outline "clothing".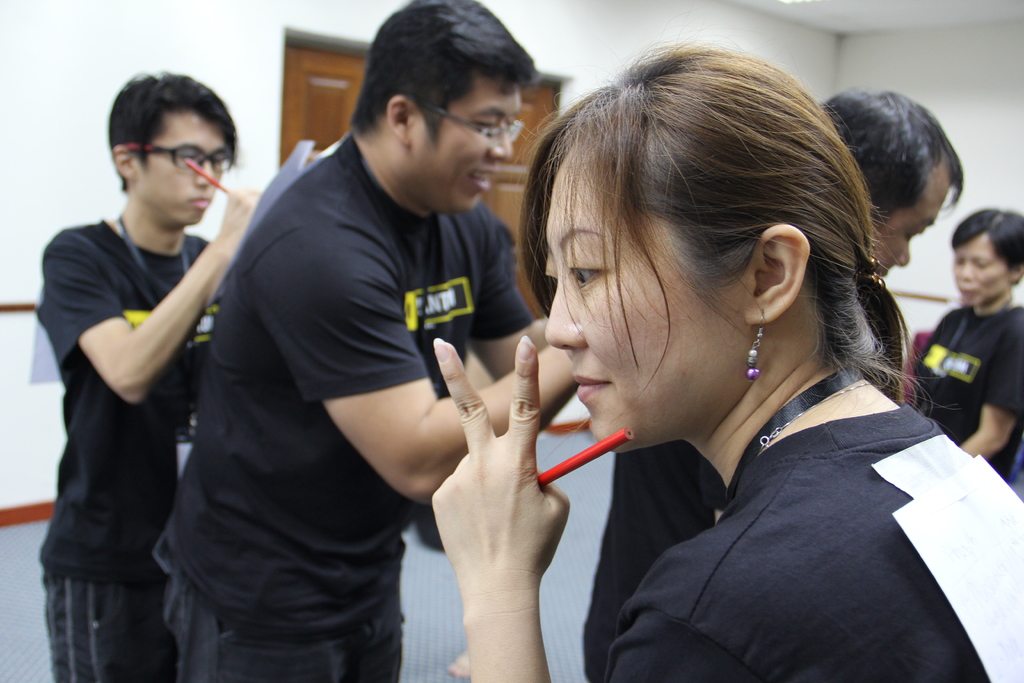
Outline: [x1=35, y1=205, x2=248, y2=682].
